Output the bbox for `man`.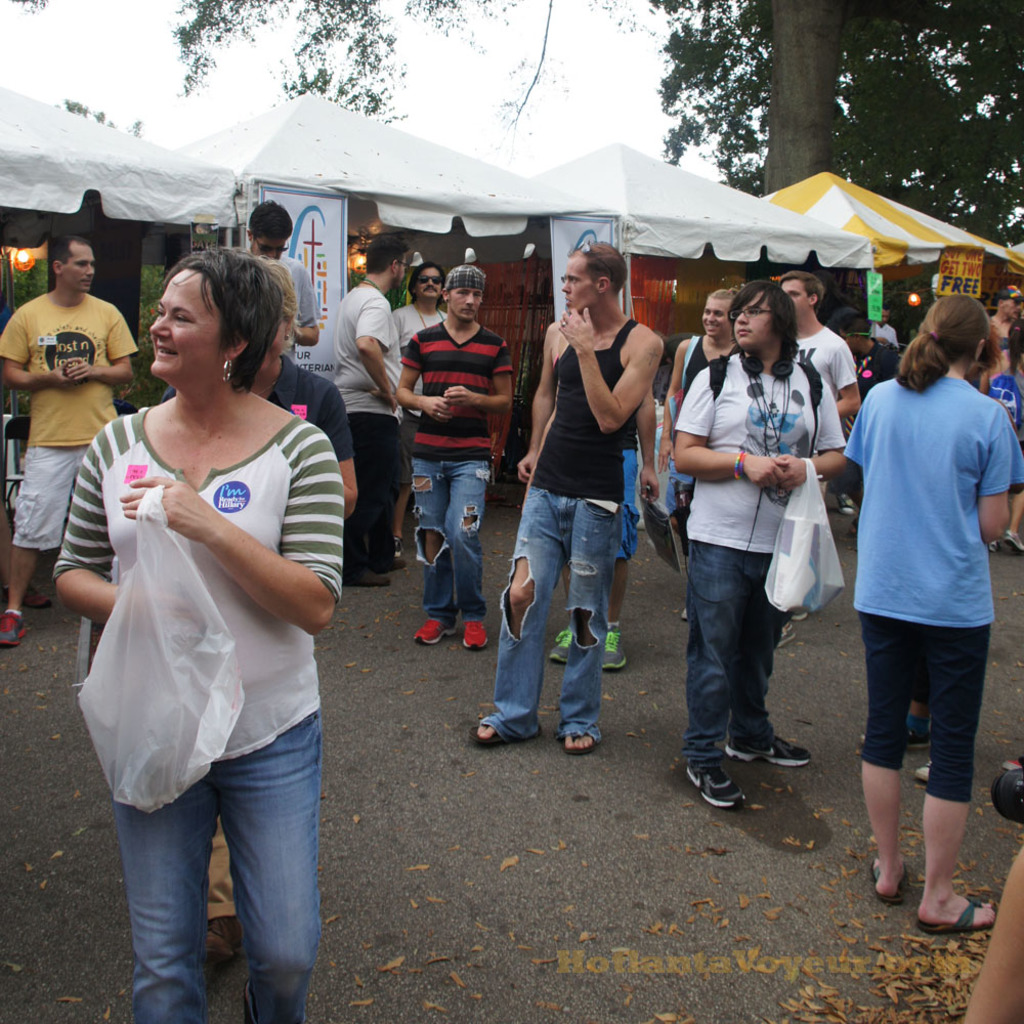
bbox(411, 263, 510, 651).
